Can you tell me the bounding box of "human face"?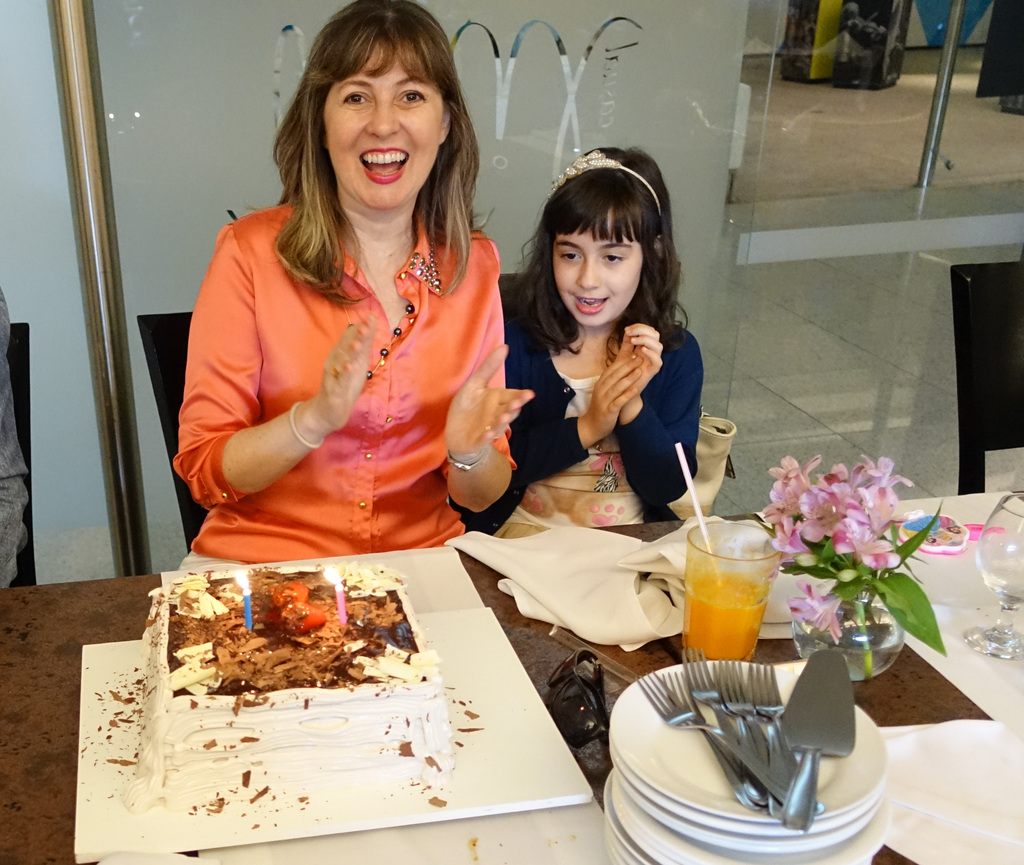
rect(552, 220, 641, 328).
